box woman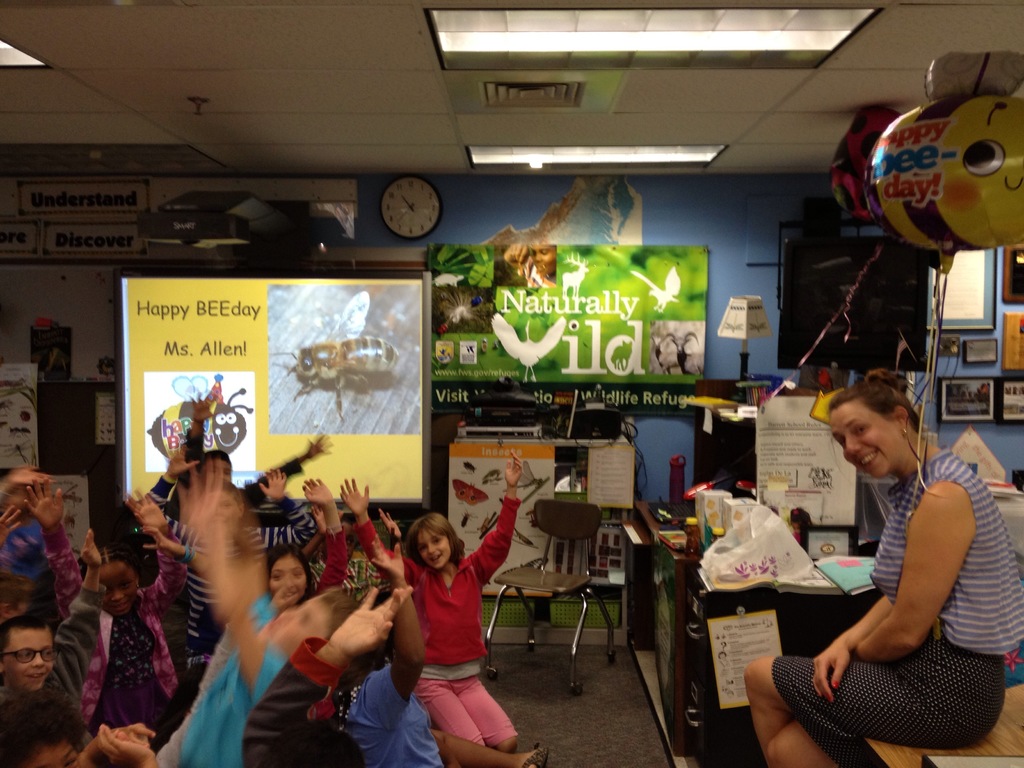
x1=743, y1=365, x2=1023, y2=767
